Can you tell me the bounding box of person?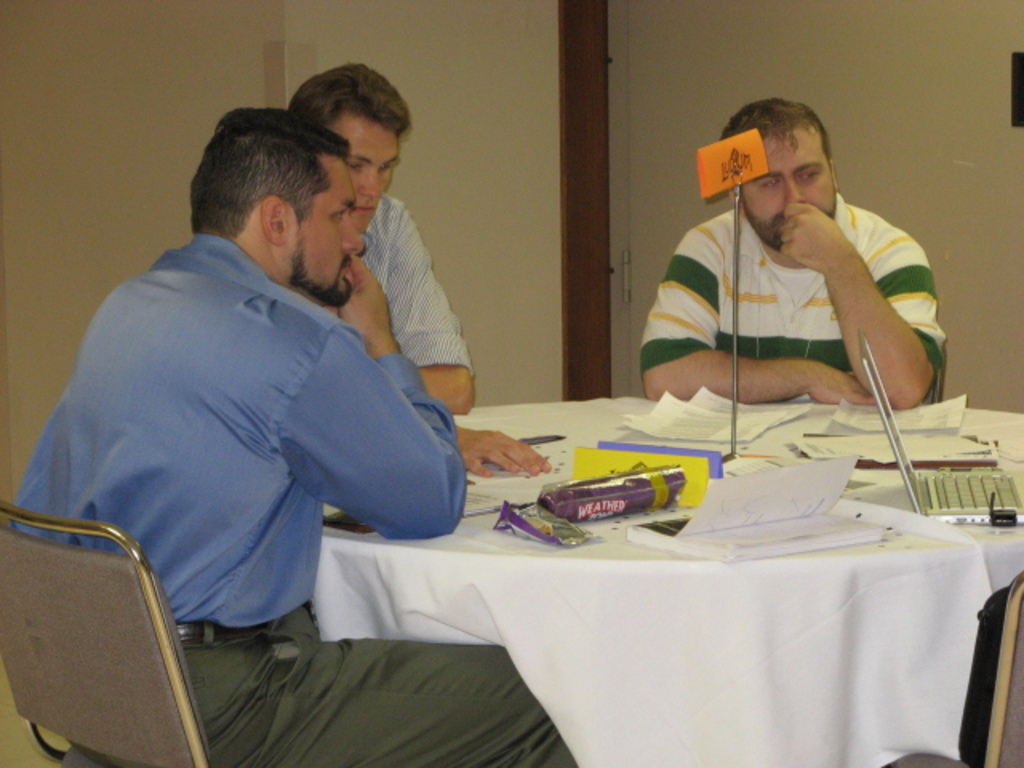
(3, 101, 581, 766).
